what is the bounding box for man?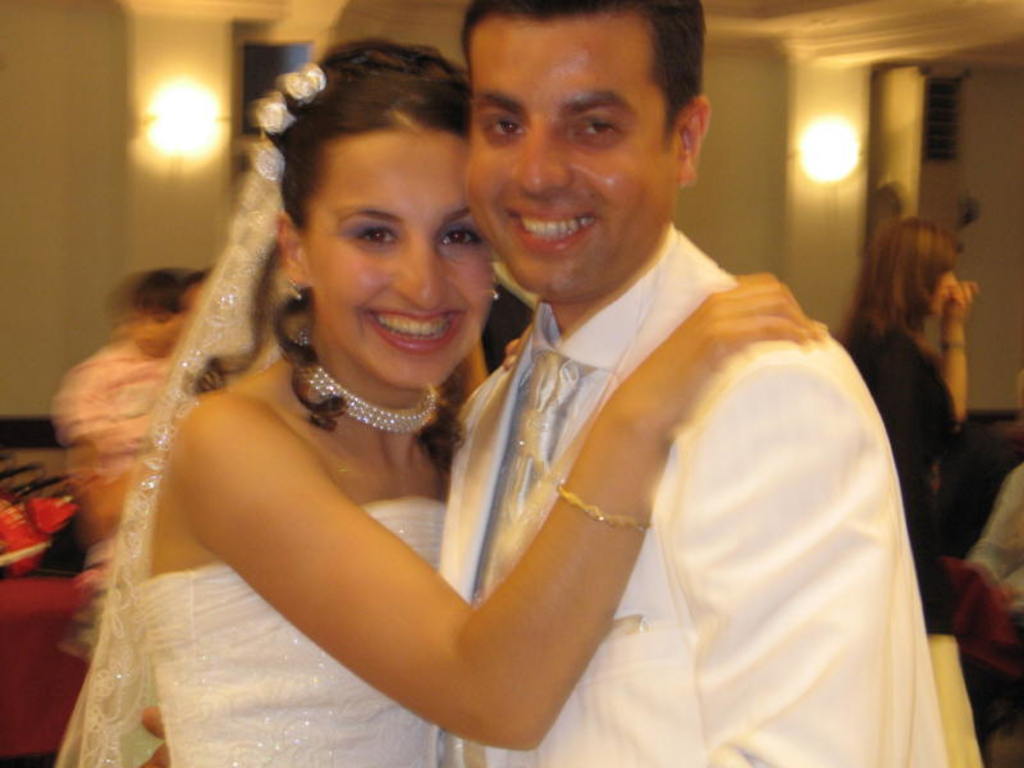
(220,31,916,736).
